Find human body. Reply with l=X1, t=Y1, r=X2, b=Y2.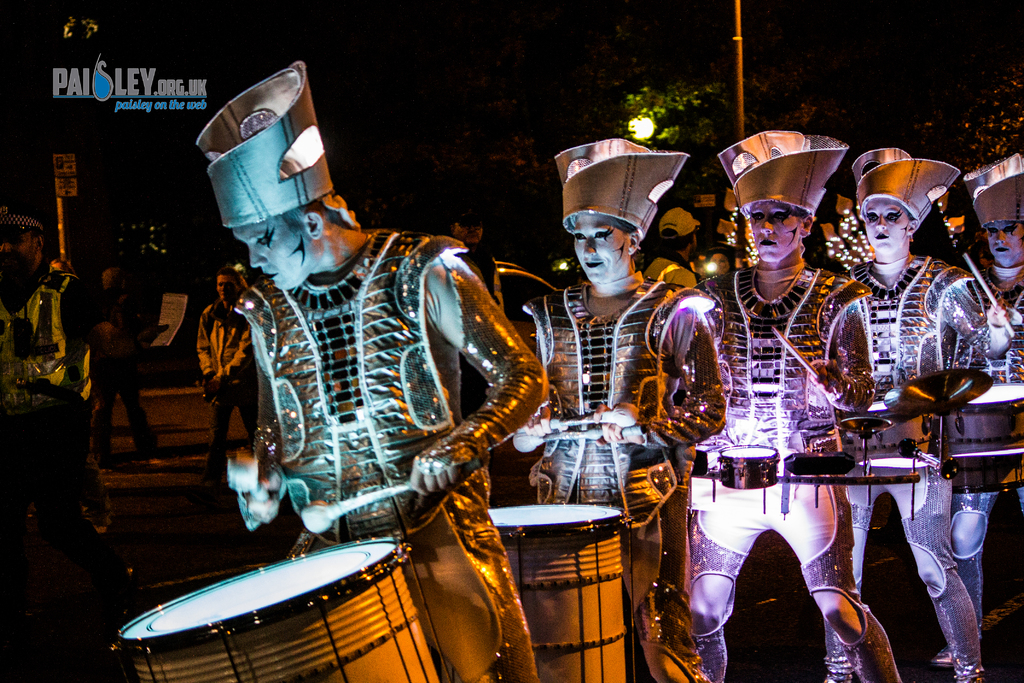
l=453, t=236, r=493, b=418.
